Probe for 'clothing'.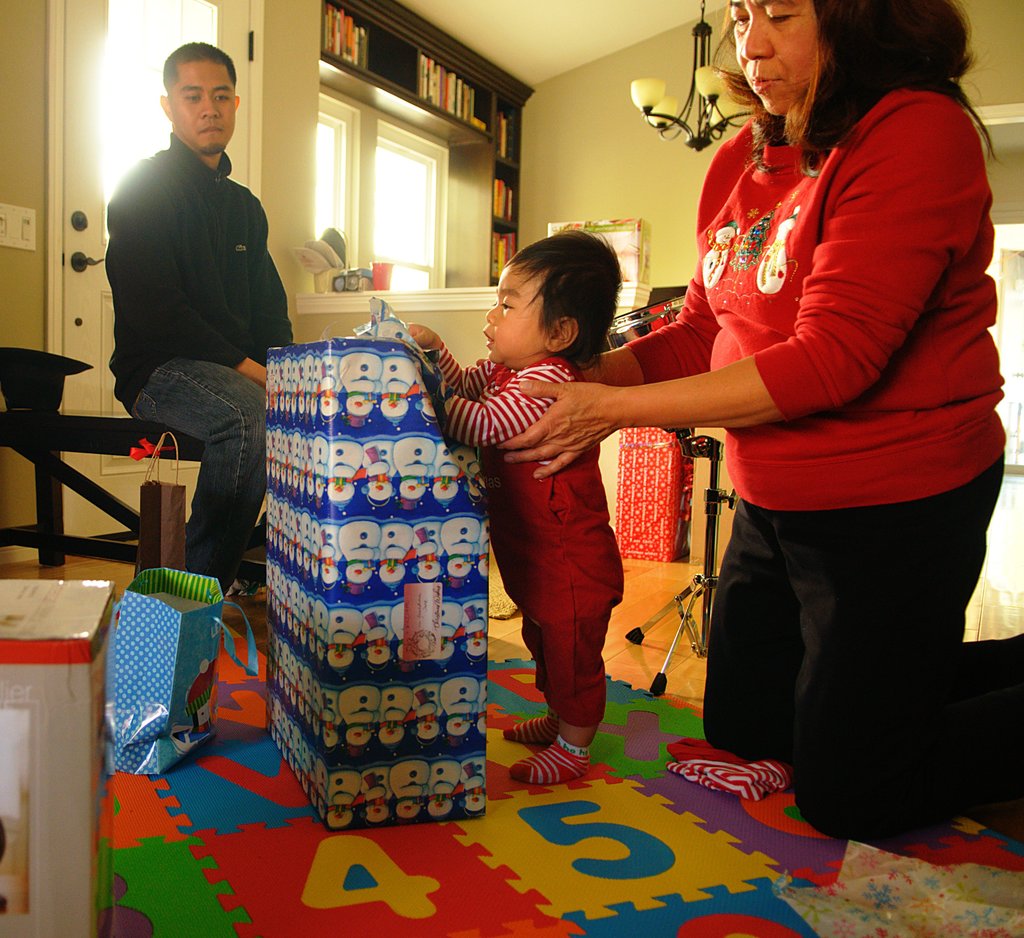
Probe result: 106/134/297/578.
